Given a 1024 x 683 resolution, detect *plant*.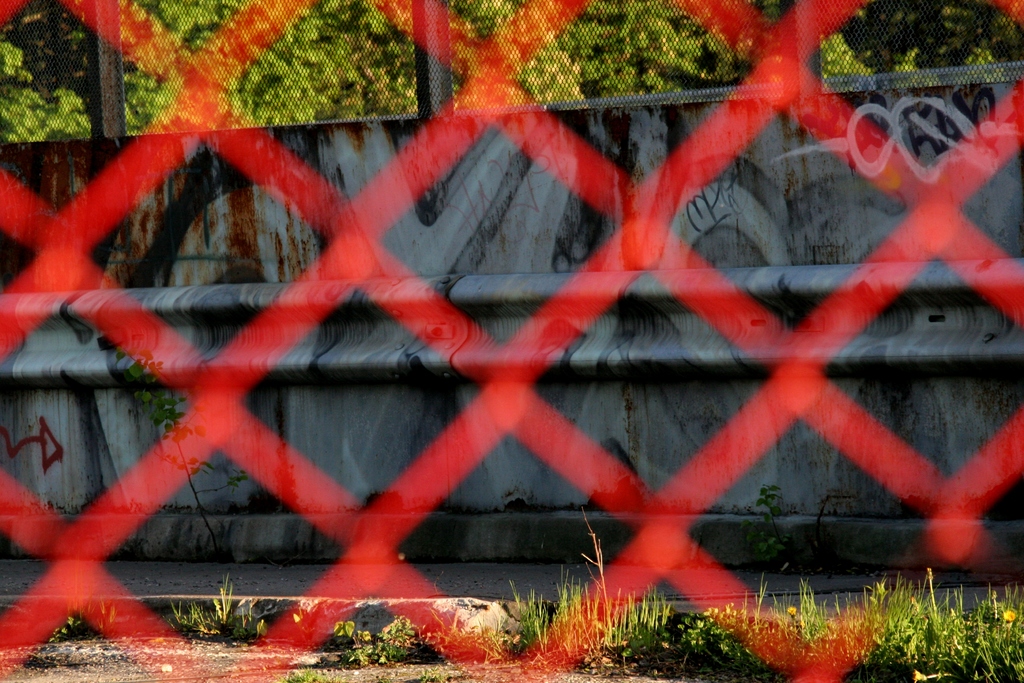
box(877, 582, 924, 681).
